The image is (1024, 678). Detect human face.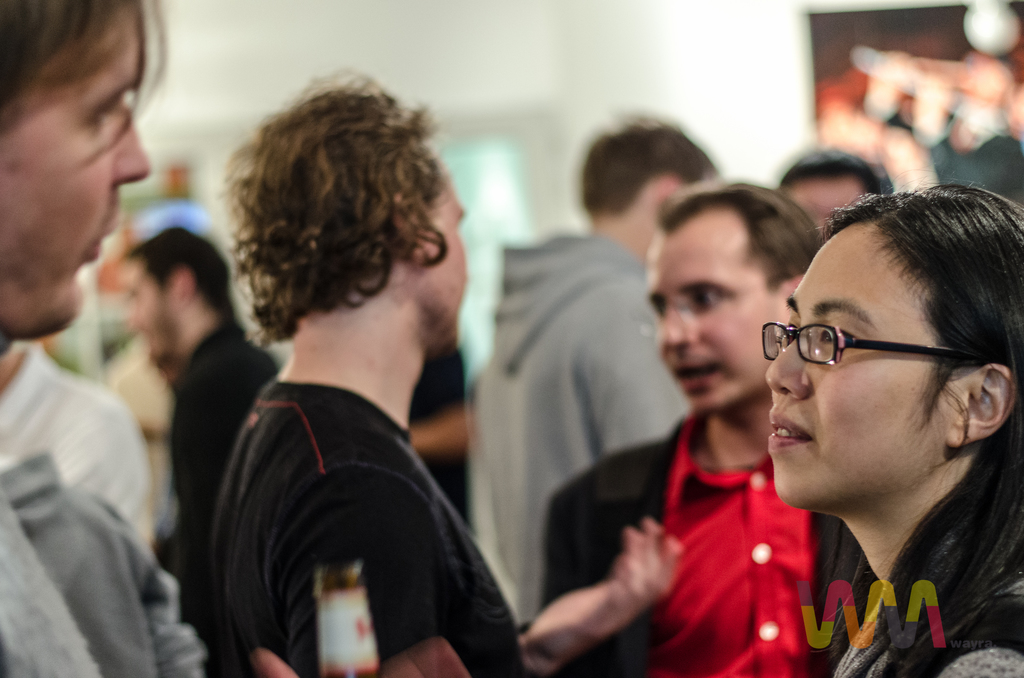
Detection: <bbox>0, 10, 152, 341</bbox>.
